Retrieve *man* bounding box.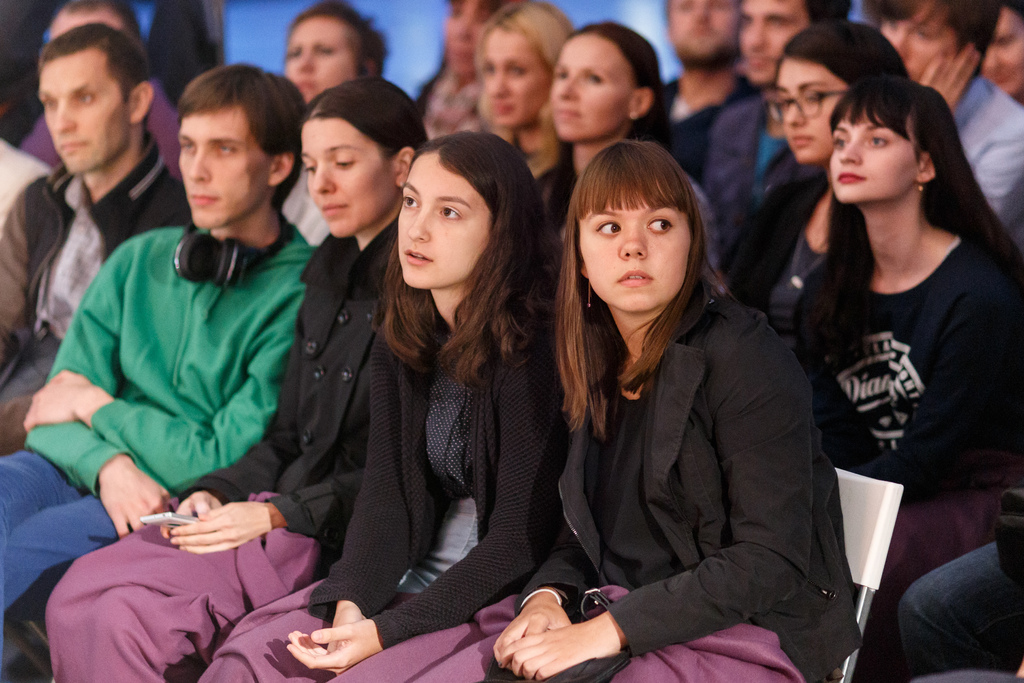
Bounding box: box(3, 20, 191, 407).
